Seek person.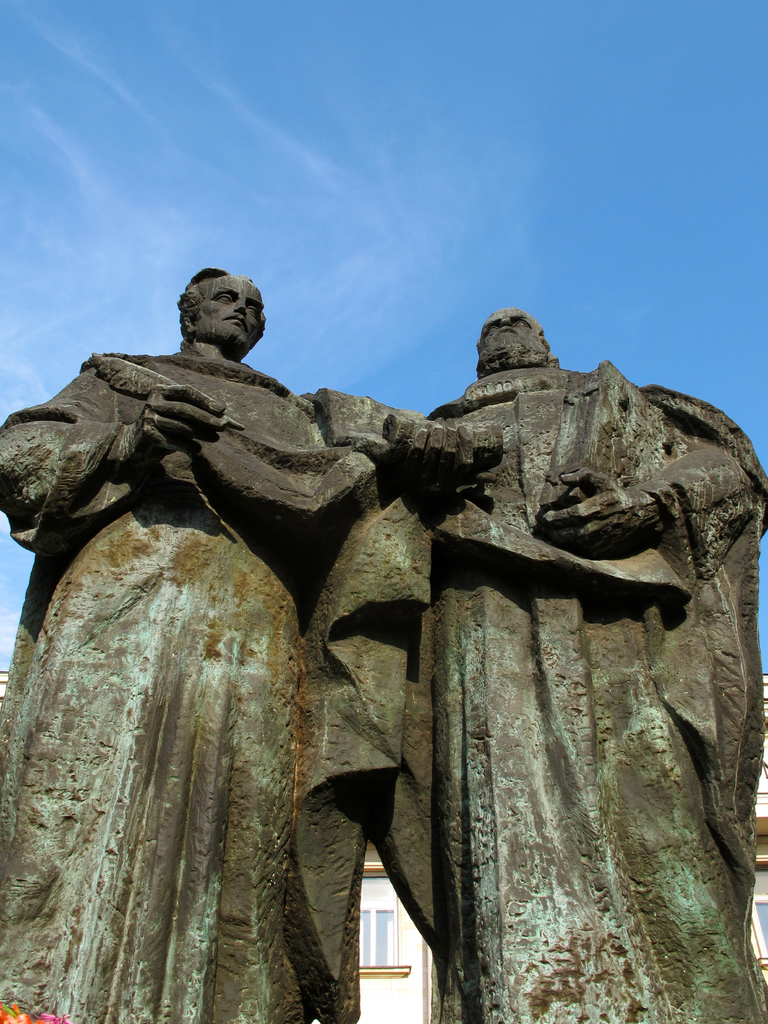
x1=0 y1=258 x2=429 y2=1023.
